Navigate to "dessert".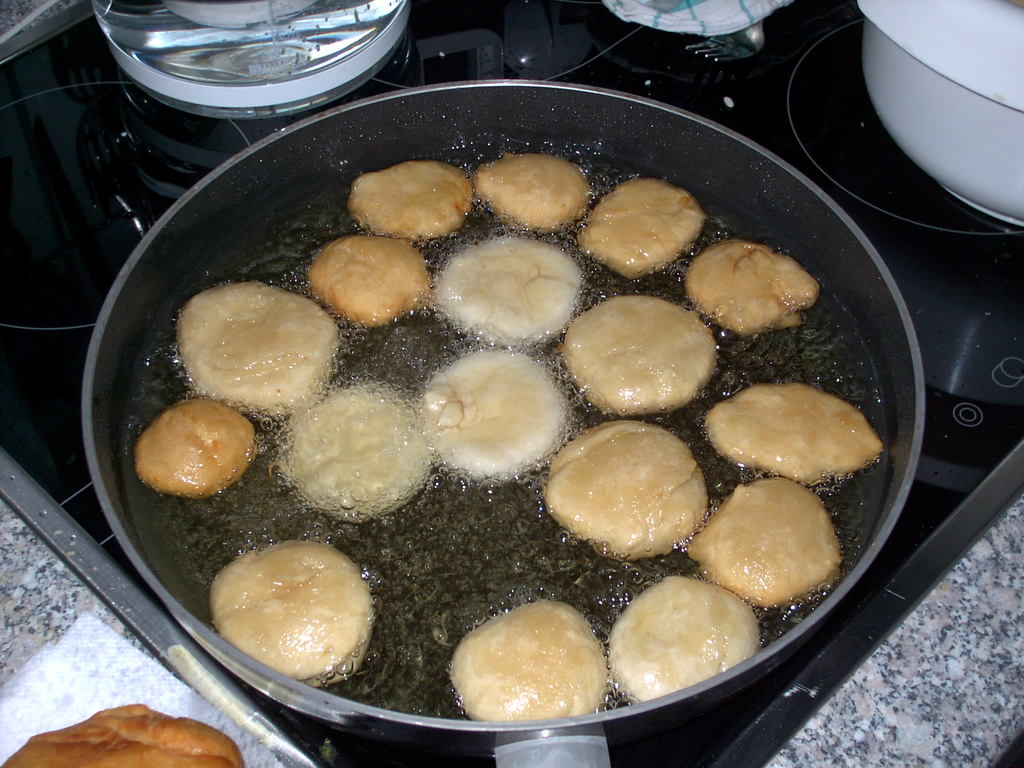
Navigation target: (left=692, top=474, right=849, bottom=613).
